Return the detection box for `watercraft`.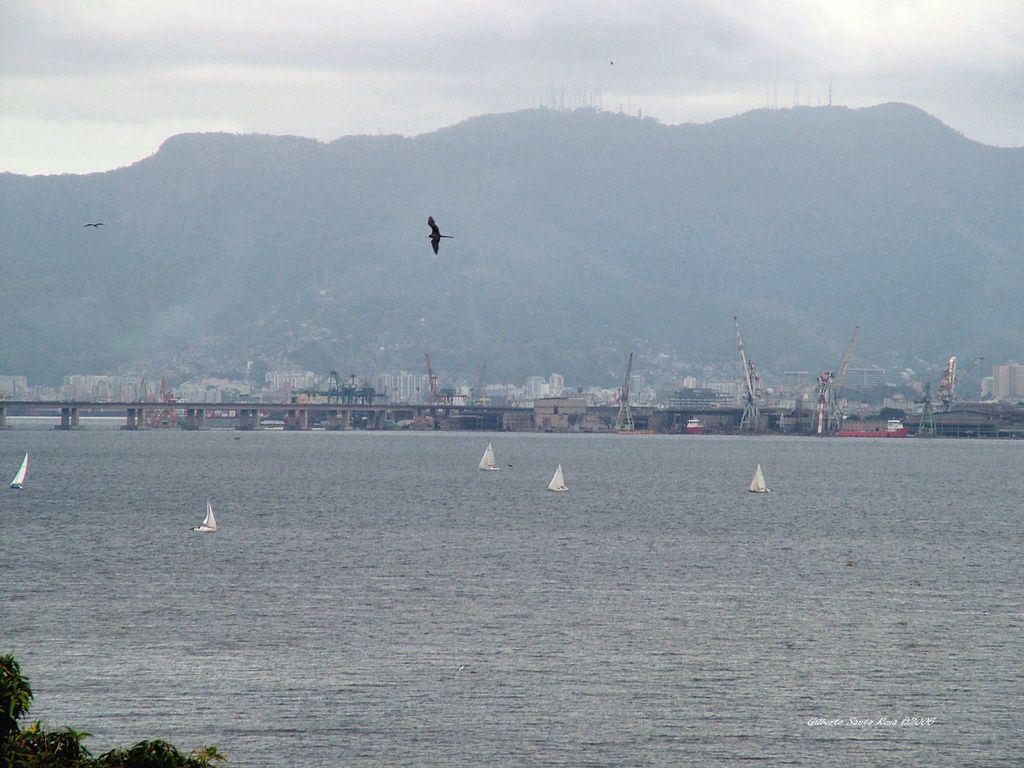
{"left": 192, "top": 499, "right": 220, "bottom": 528}.
